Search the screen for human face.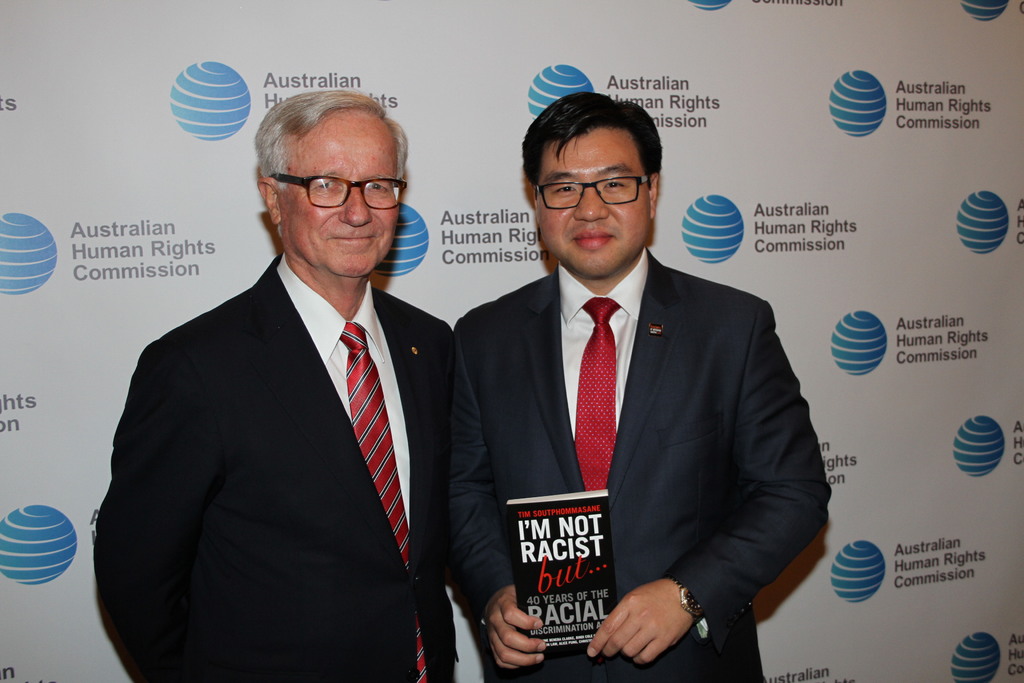
Found at l=284, t=104, r=410, b=292.
